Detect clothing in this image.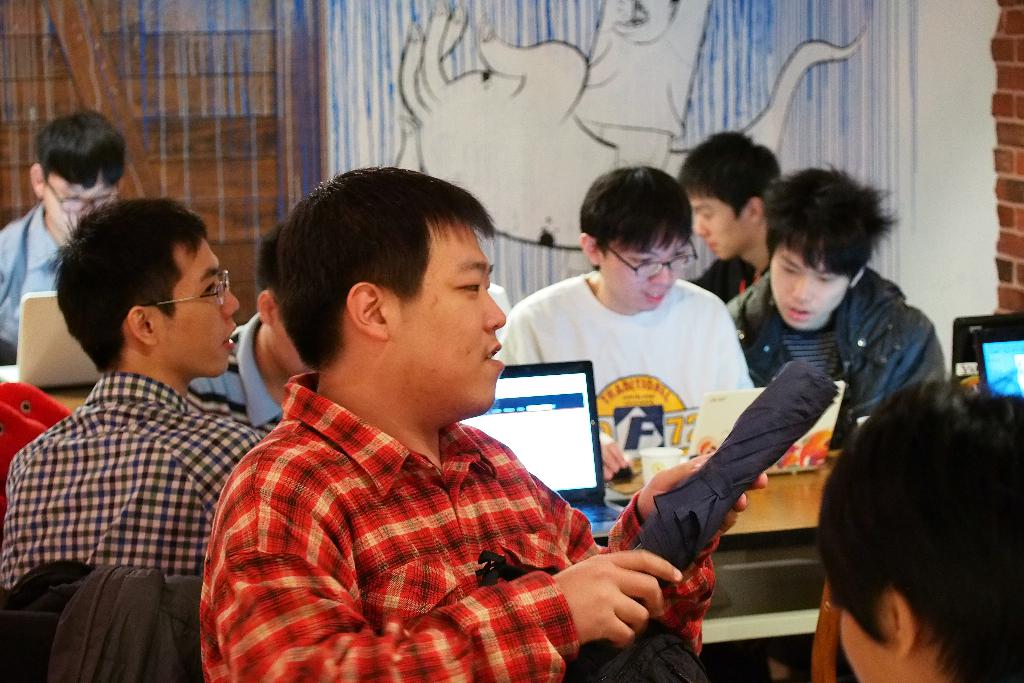
Detection: BBox(724, 267, 950, 422).
